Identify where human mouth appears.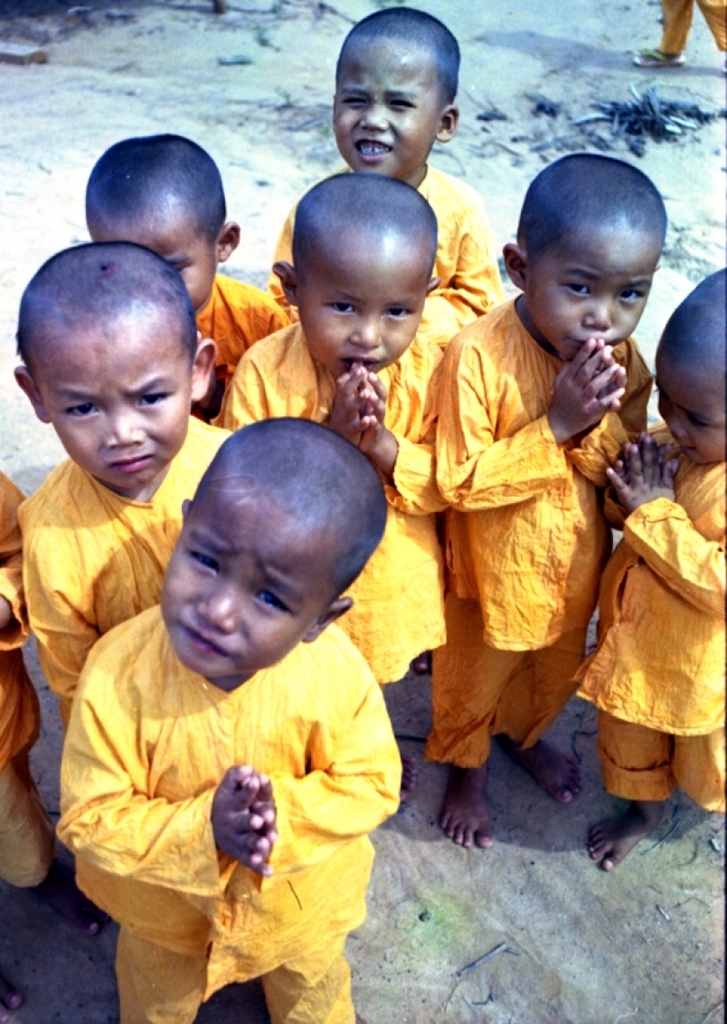
Appears at (568, 330, 624, 355).
